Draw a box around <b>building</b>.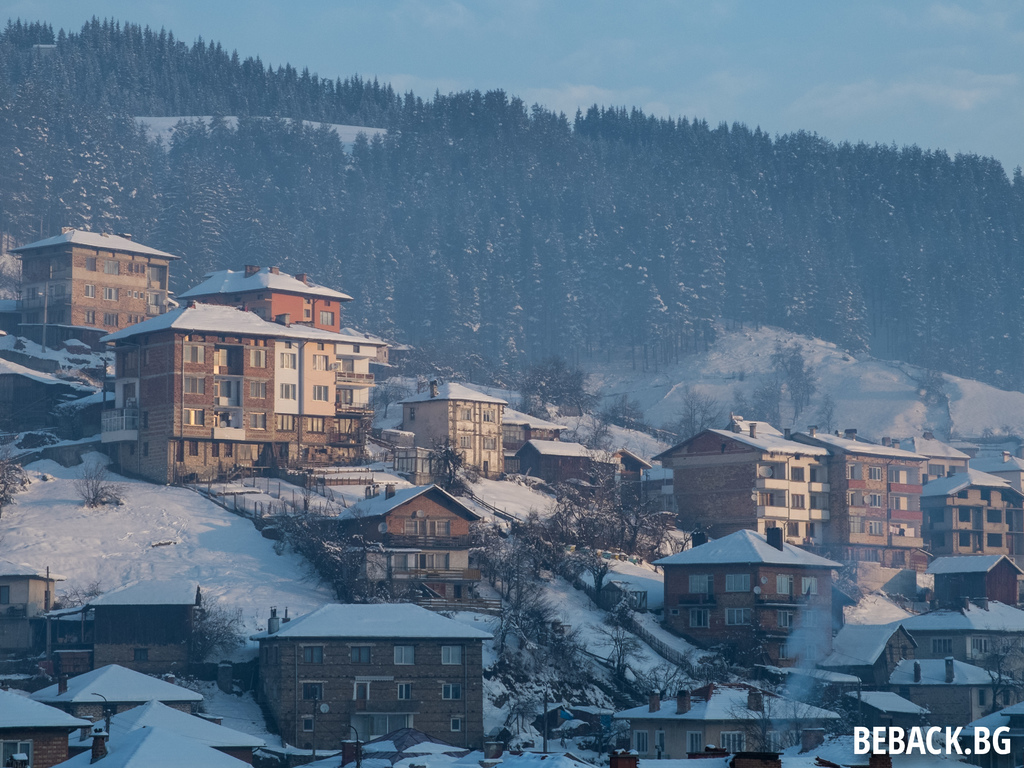
x1=333 y1=483 x2=481 y2=592.
